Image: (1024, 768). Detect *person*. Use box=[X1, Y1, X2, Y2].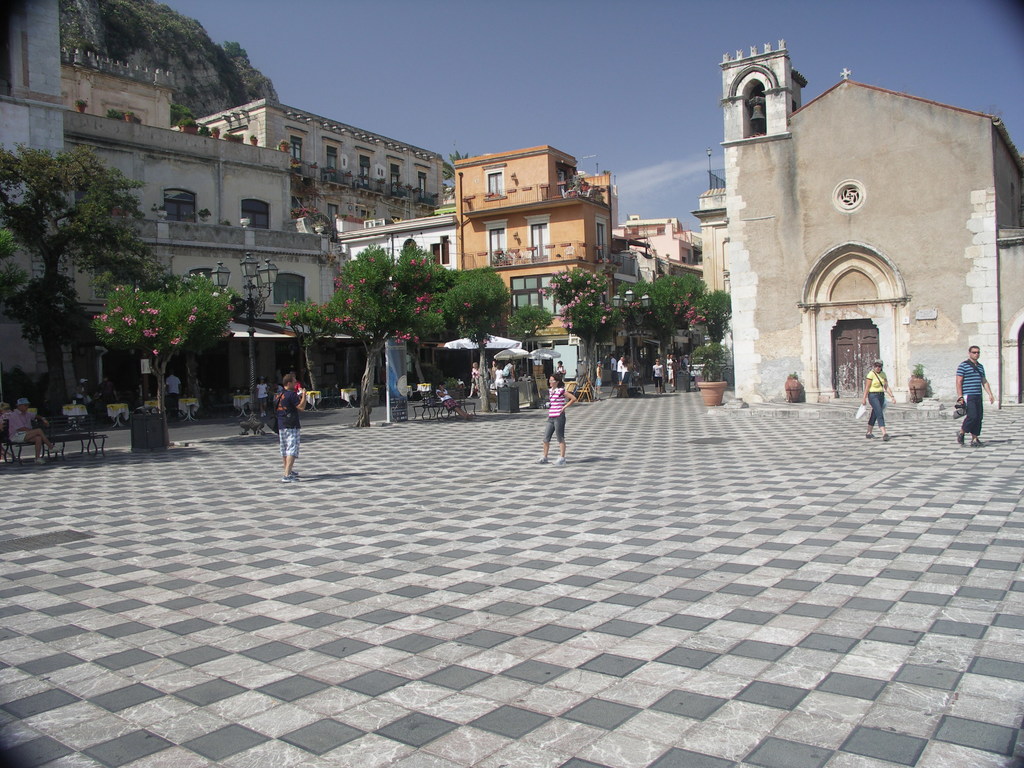
box=[614, 356, 627, 383].
